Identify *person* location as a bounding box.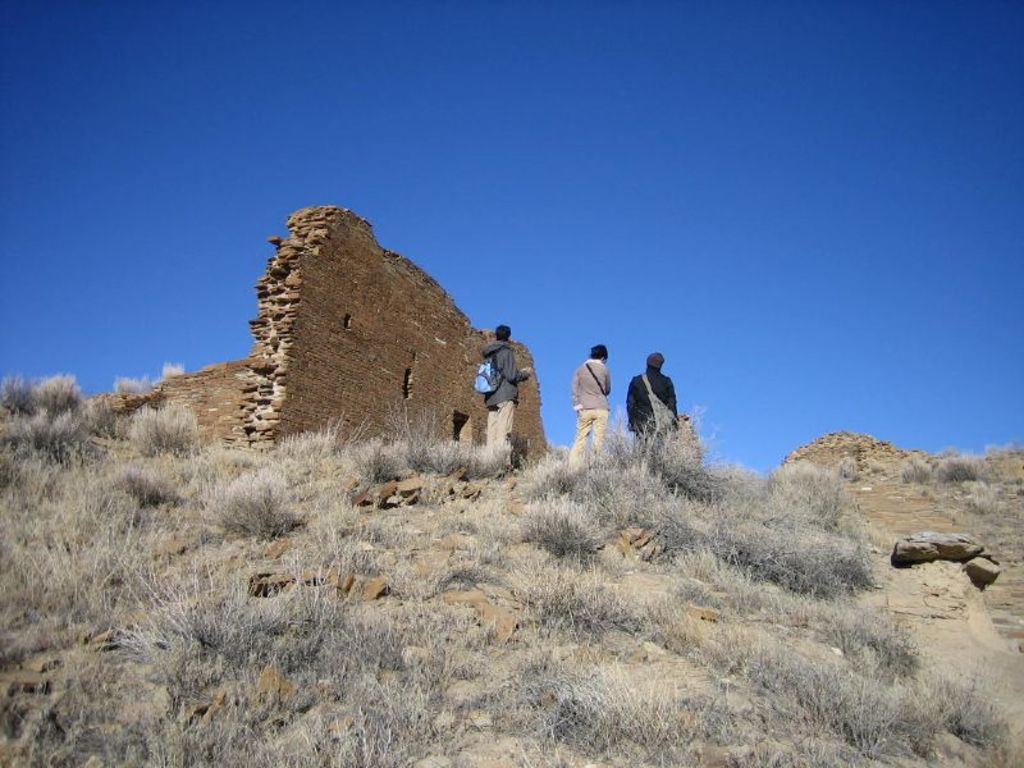
rect(626, 353, 682, 461).
